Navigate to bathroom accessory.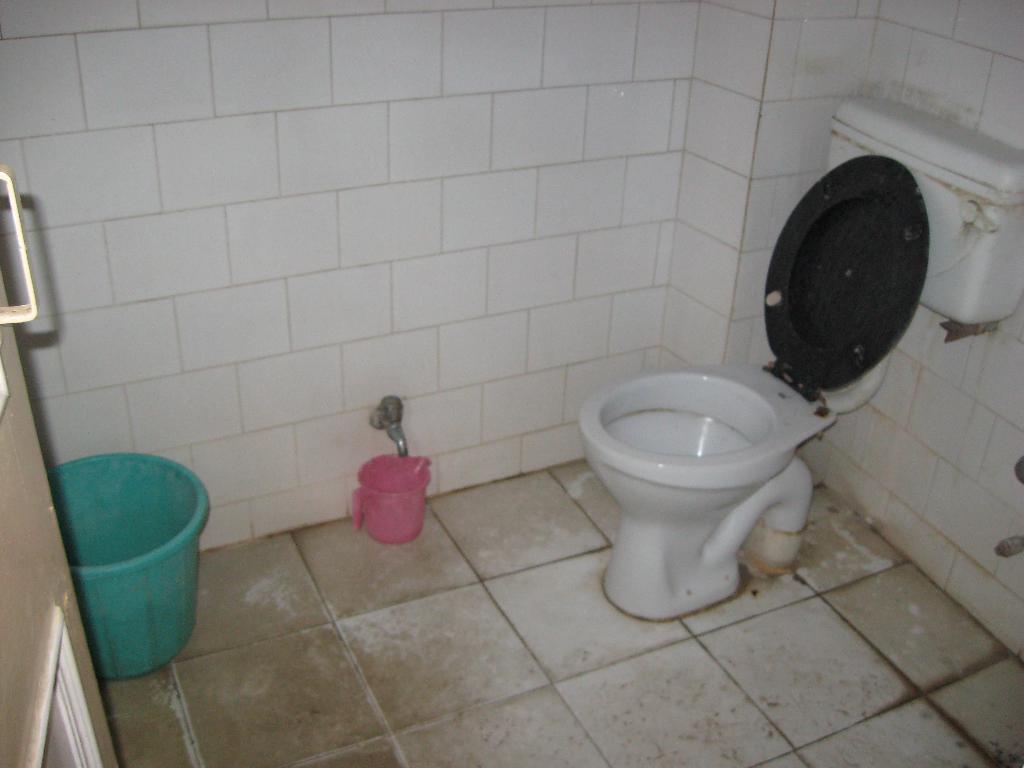
Navigation target: box=[367, 393, 408, 458].
